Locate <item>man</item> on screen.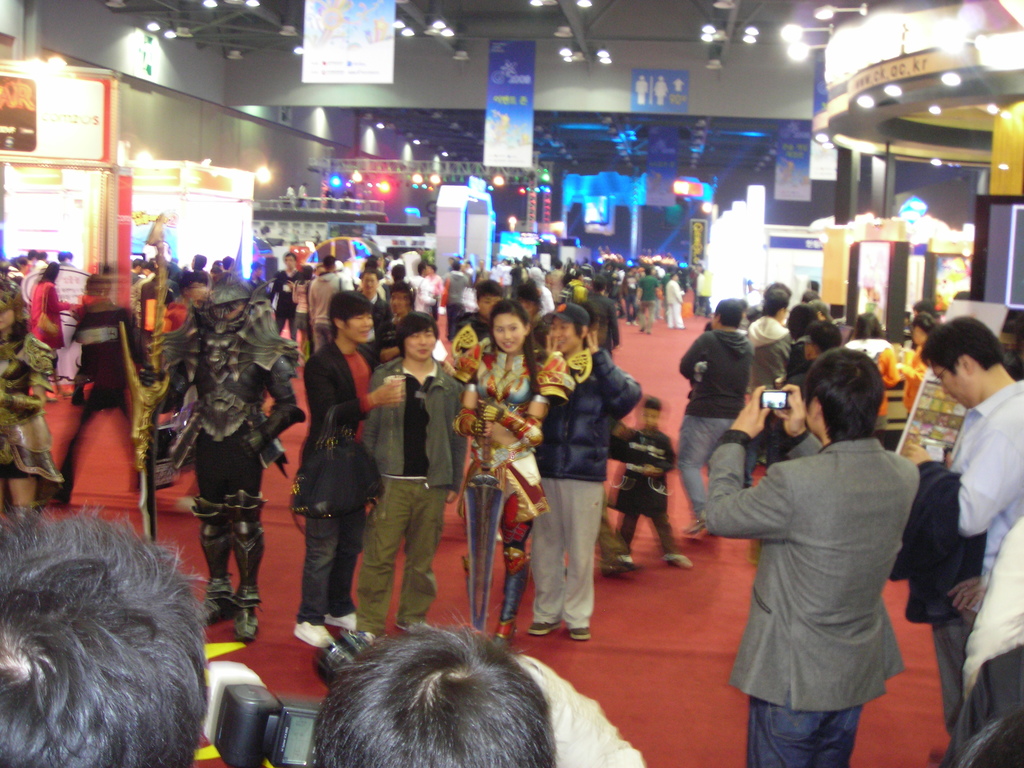
On screen at BBox(128, 256, 144, 288).
